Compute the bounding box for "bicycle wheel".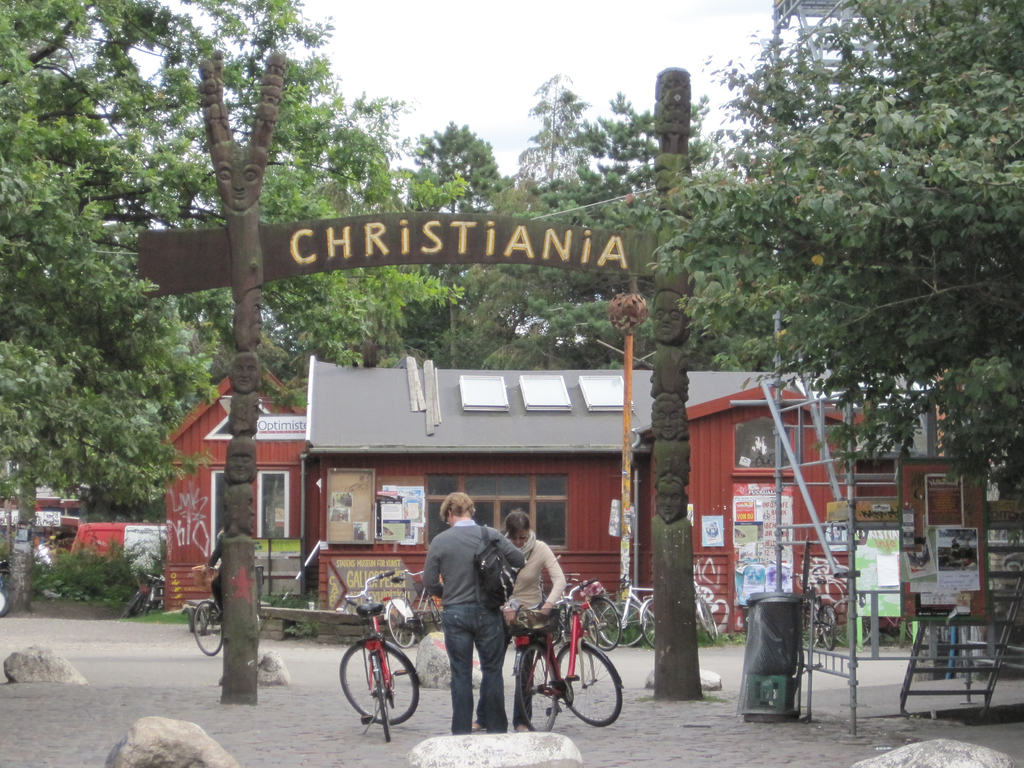
locate(120, 590, 143, 617).
